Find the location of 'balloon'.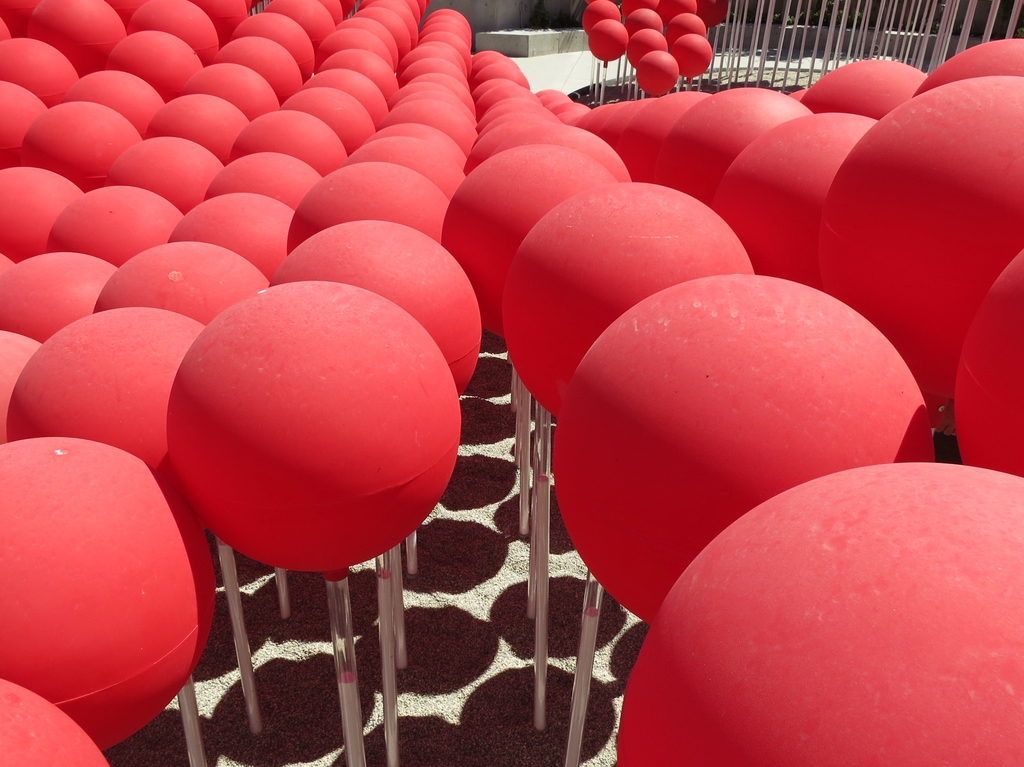
Location: pyautogui.locateOnScreen(470, 50, 499, 59).
